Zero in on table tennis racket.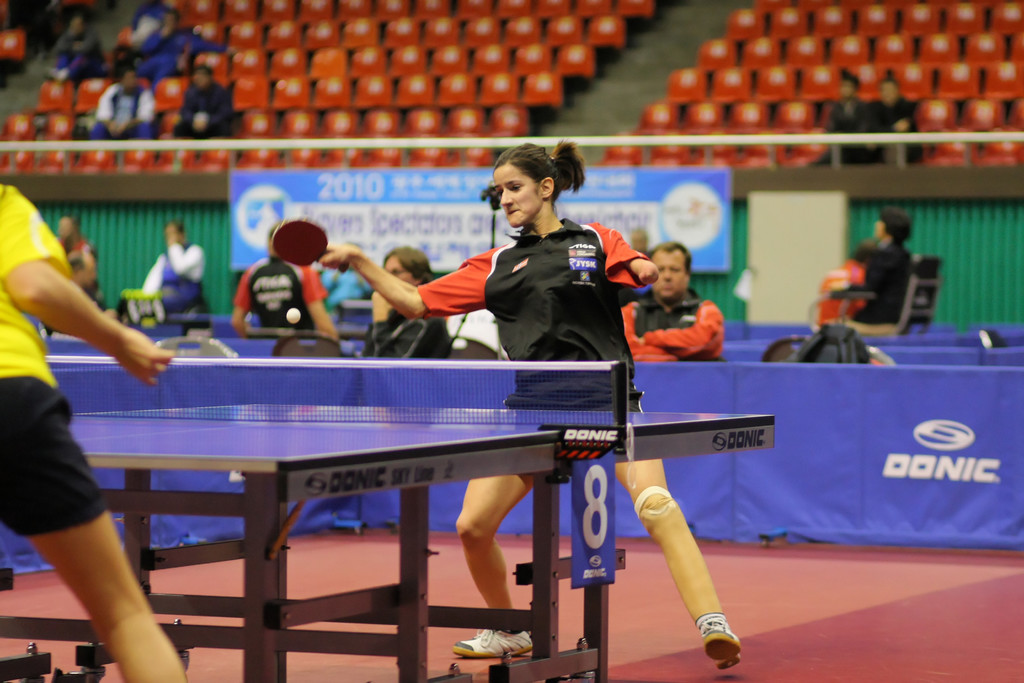
Zeroed in: x1=273, y1=217, x2=348, y2=277.
